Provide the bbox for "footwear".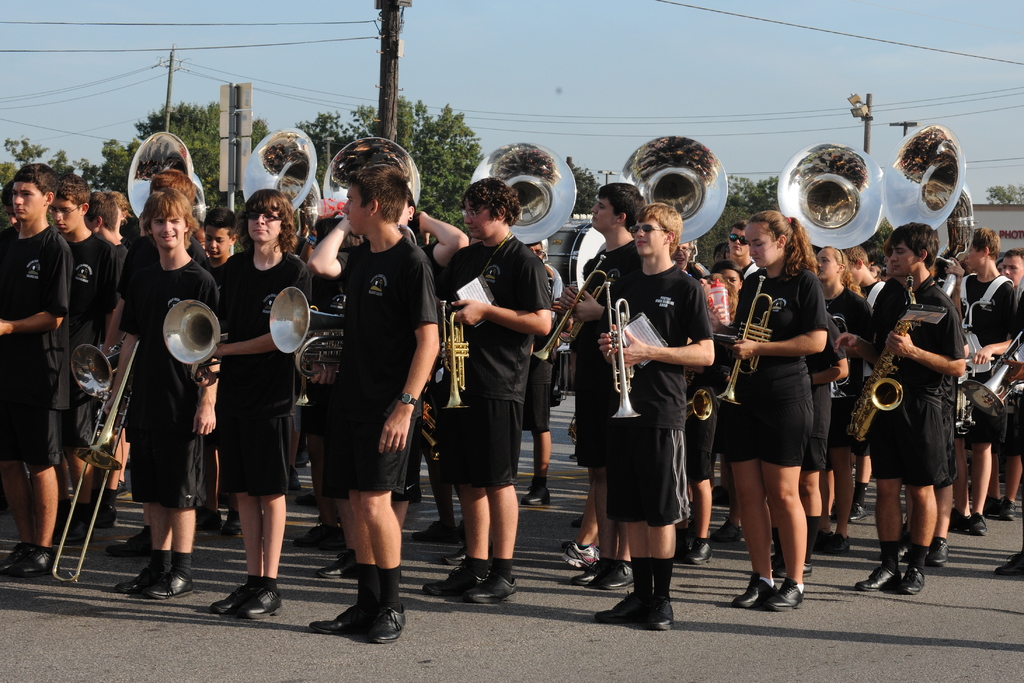
bbox(710, 518, 742, 542).
